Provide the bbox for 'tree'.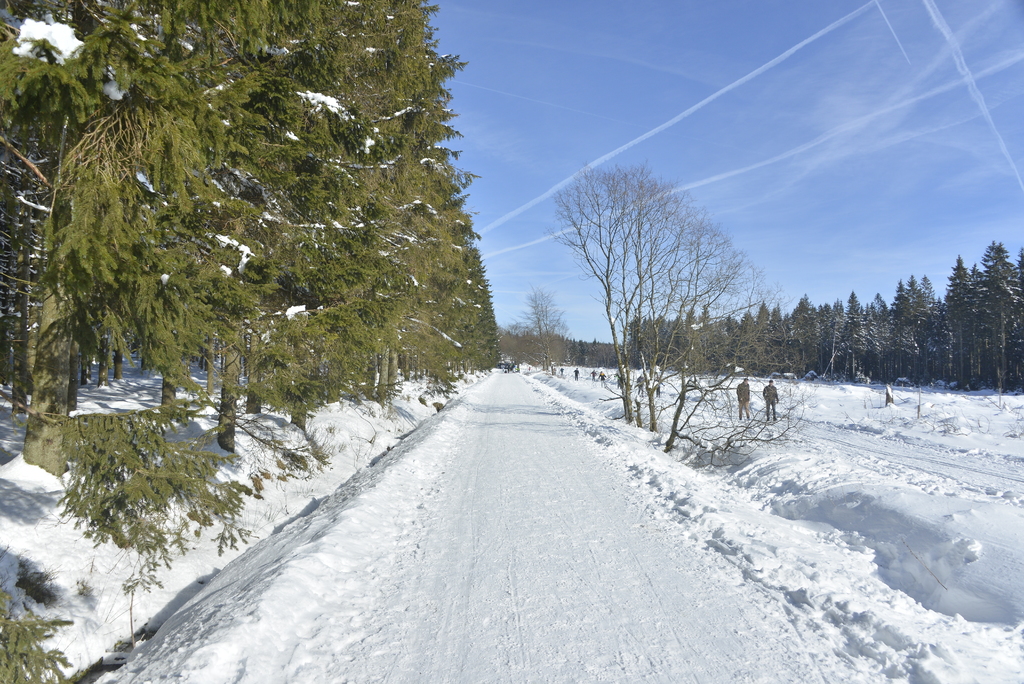
(550,161,824,451).
